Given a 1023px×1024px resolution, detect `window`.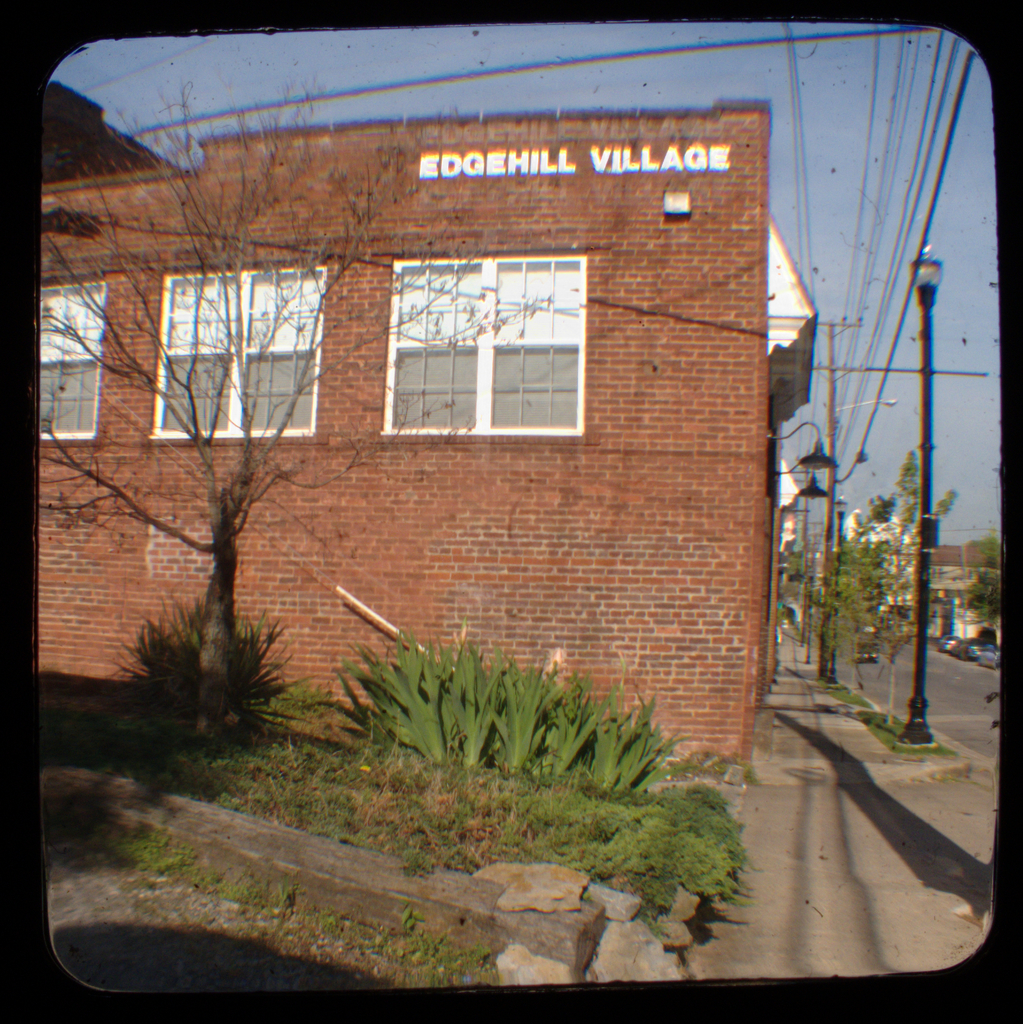
(left=366, top=227, right=597, bottom=452).
